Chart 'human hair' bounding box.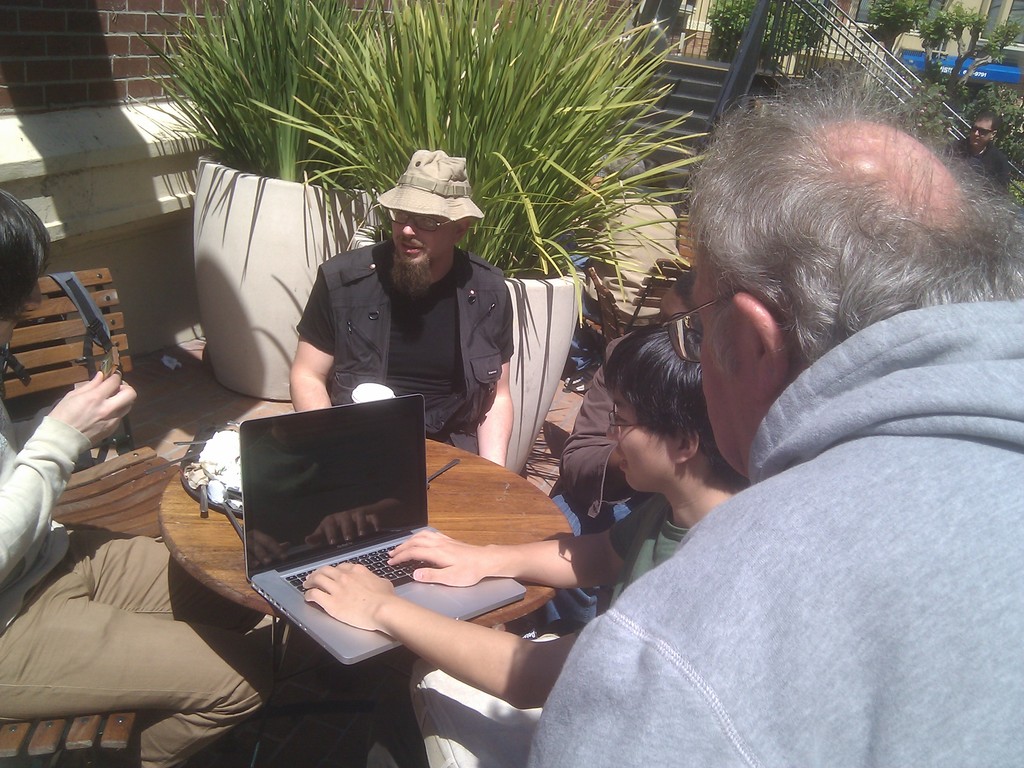
Charted: pyautogui.locateOnScreen(647, 70, 988, 405).
